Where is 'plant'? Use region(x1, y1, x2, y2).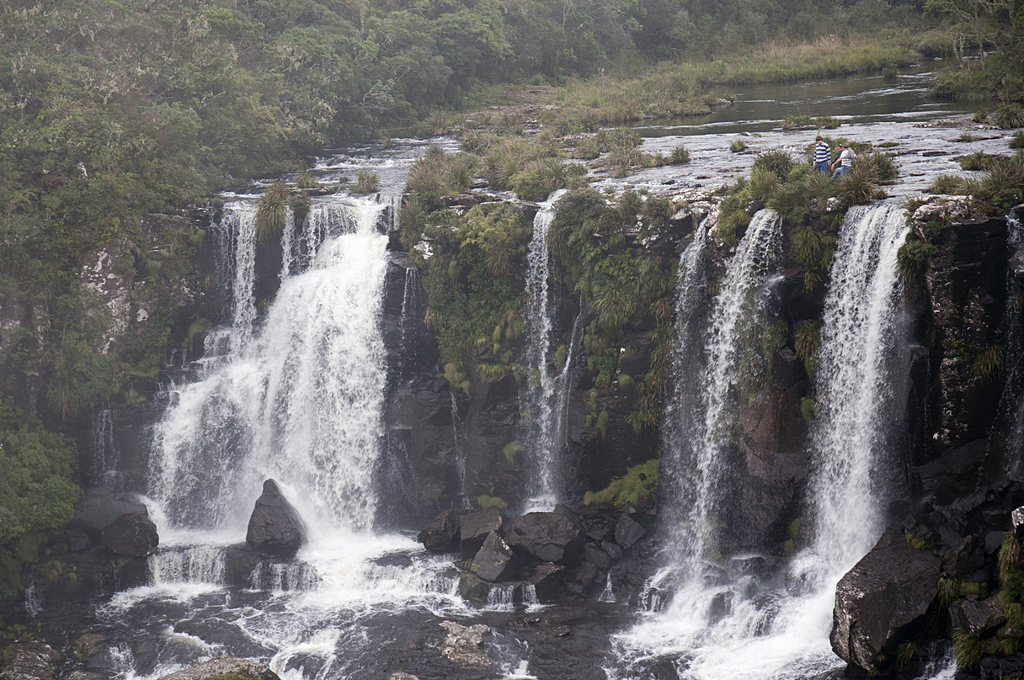
region(751, 164, 780, 194).
